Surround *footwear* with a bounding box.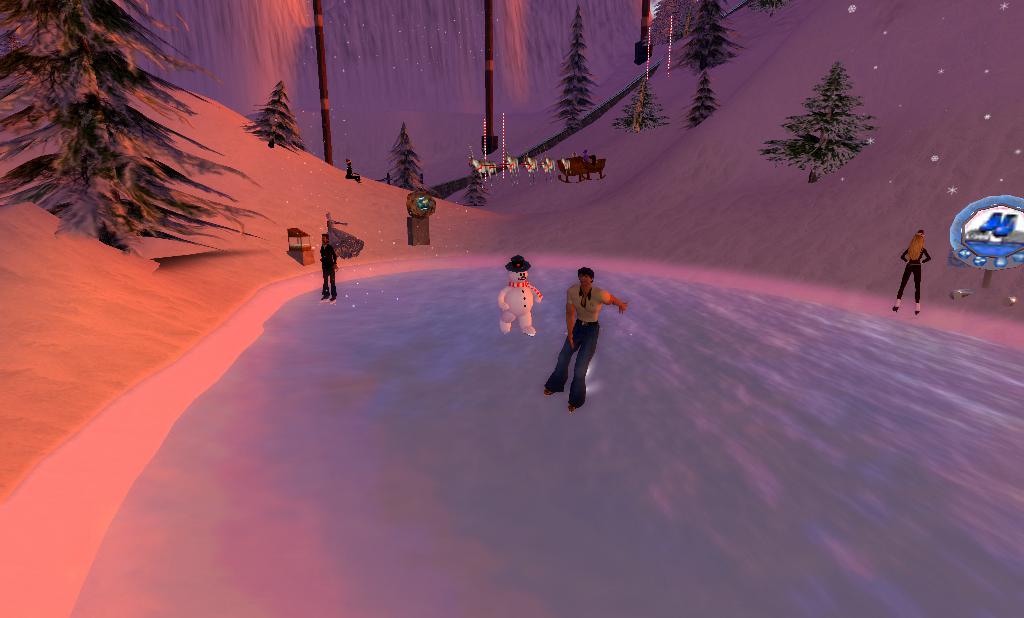
[x1=321, y1=298, x2=330, y2=302].
